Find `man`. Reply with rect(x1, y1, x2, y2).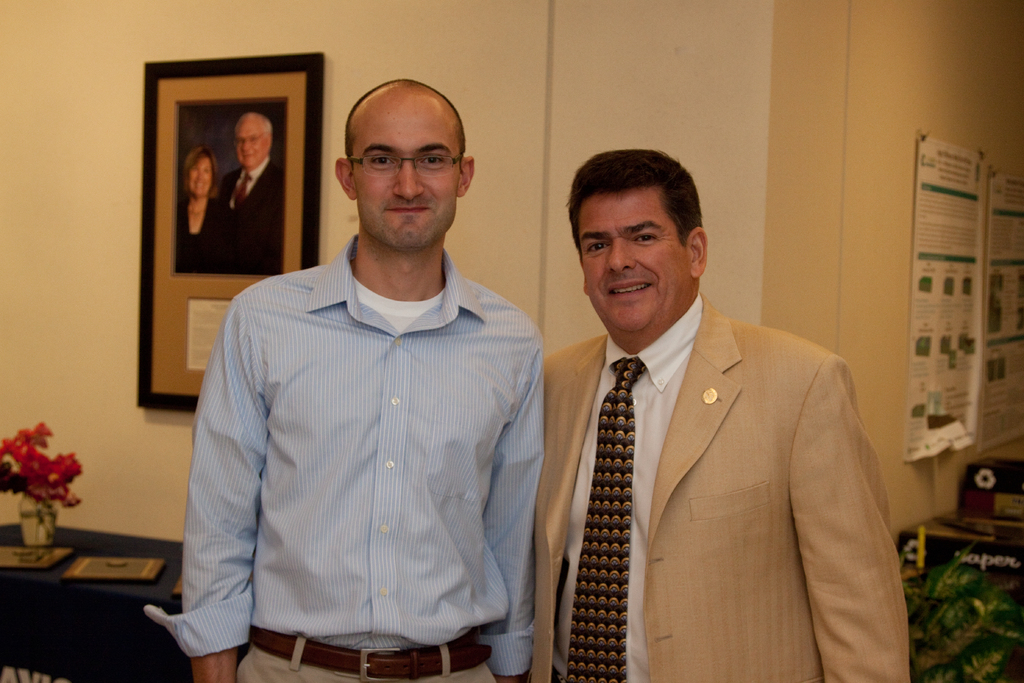
rect(148, 86, 534, 682).
